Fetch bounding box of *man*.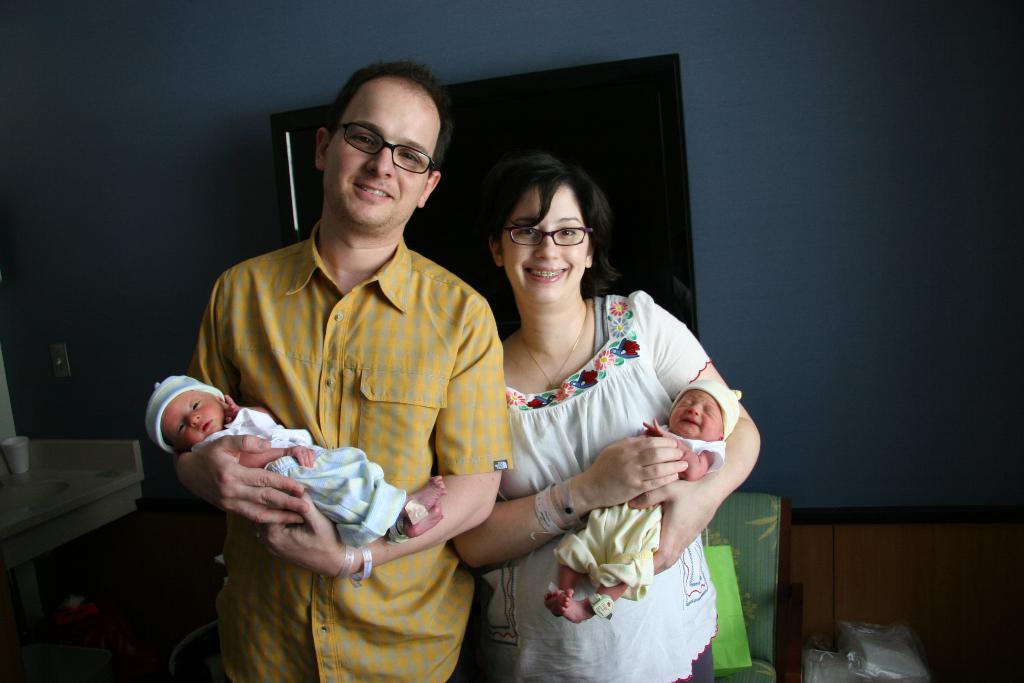
Bbox: l=170, t=83, r=547, b=676.
